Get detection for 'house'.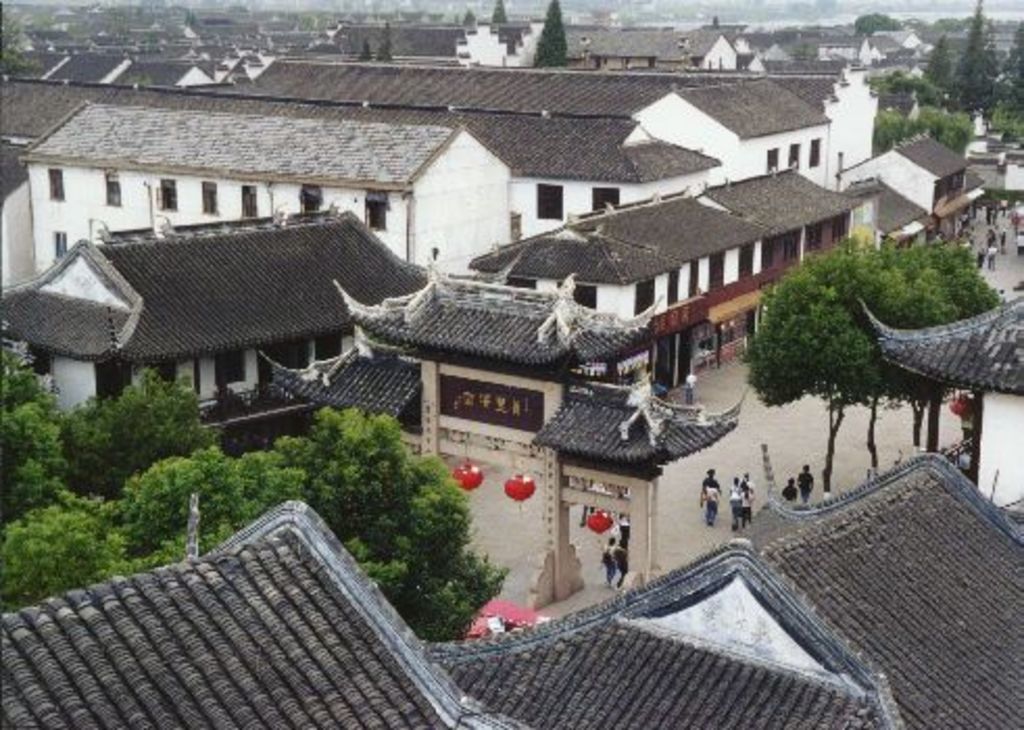
Detection: <box>265,54,880,167</box>.
